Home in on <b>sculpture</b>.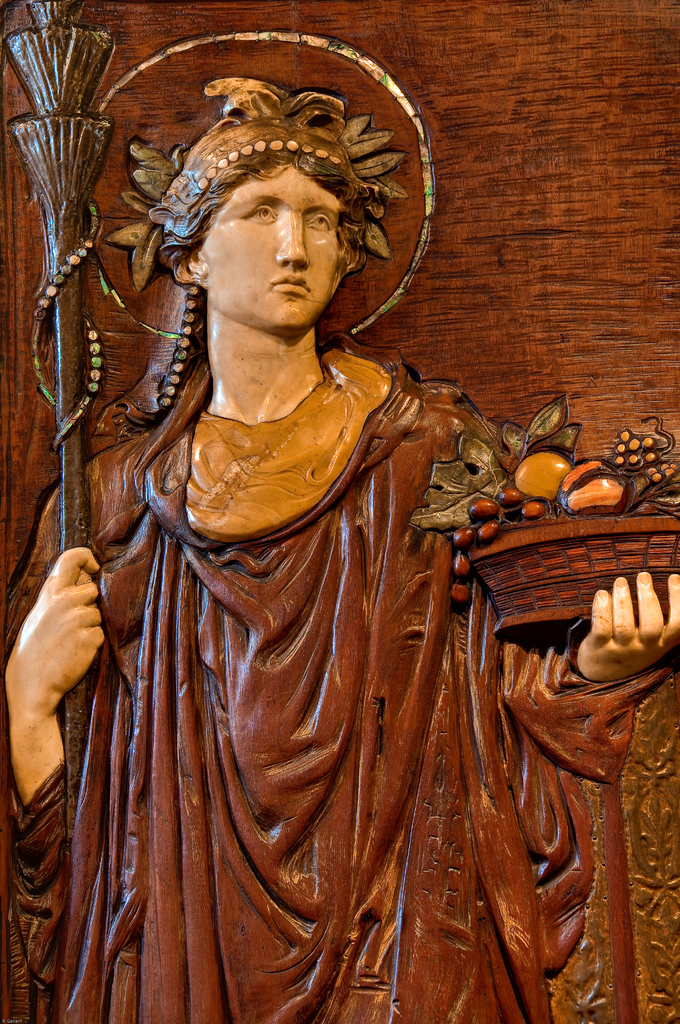
Homed in at pyautogui.locateOnScreen(38, 86, 579, 1011).
